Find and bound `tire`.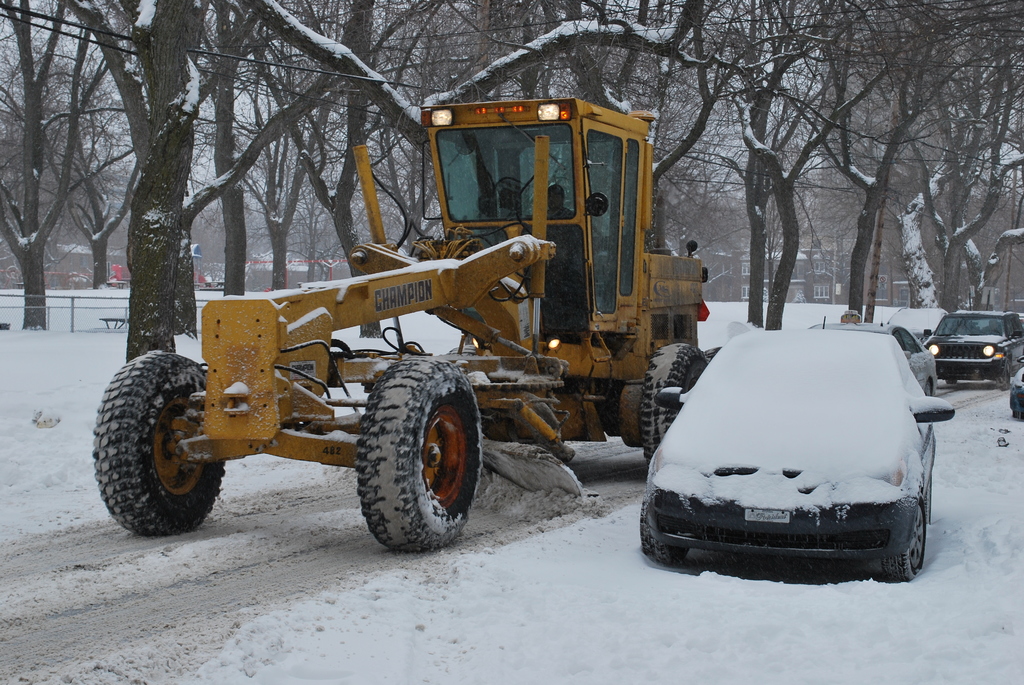
Bound: select_region(353, 358, 481, 552).
